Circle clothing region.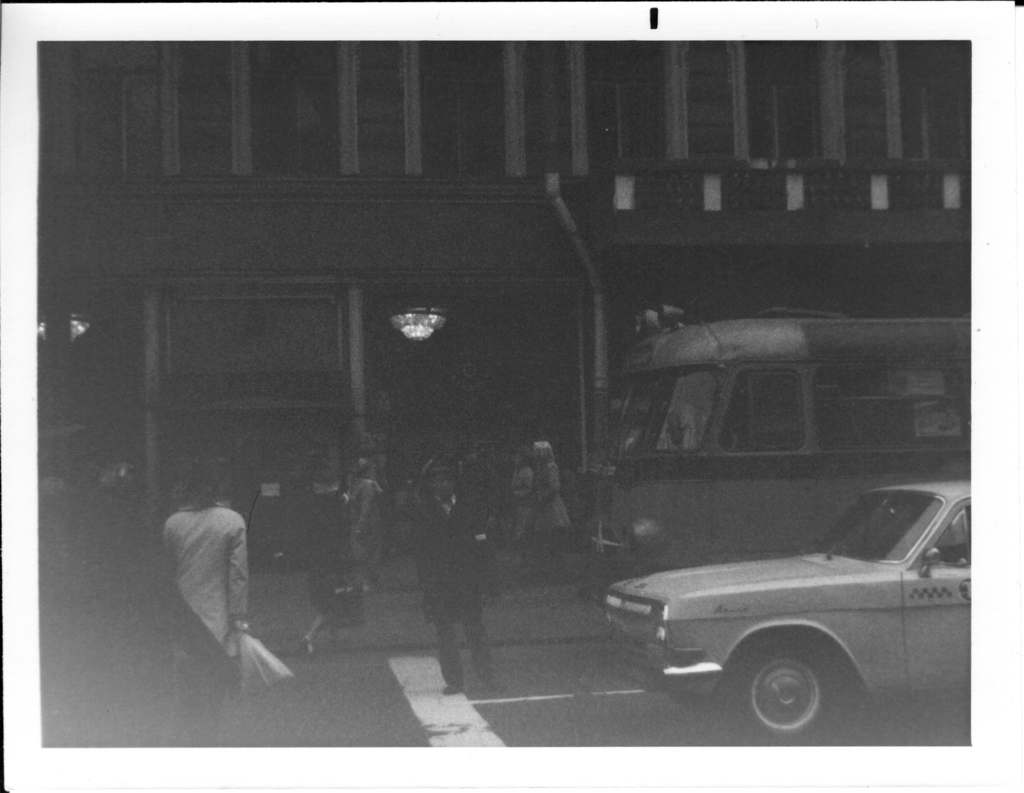
Region: detection(534, 467, 572, 538).
